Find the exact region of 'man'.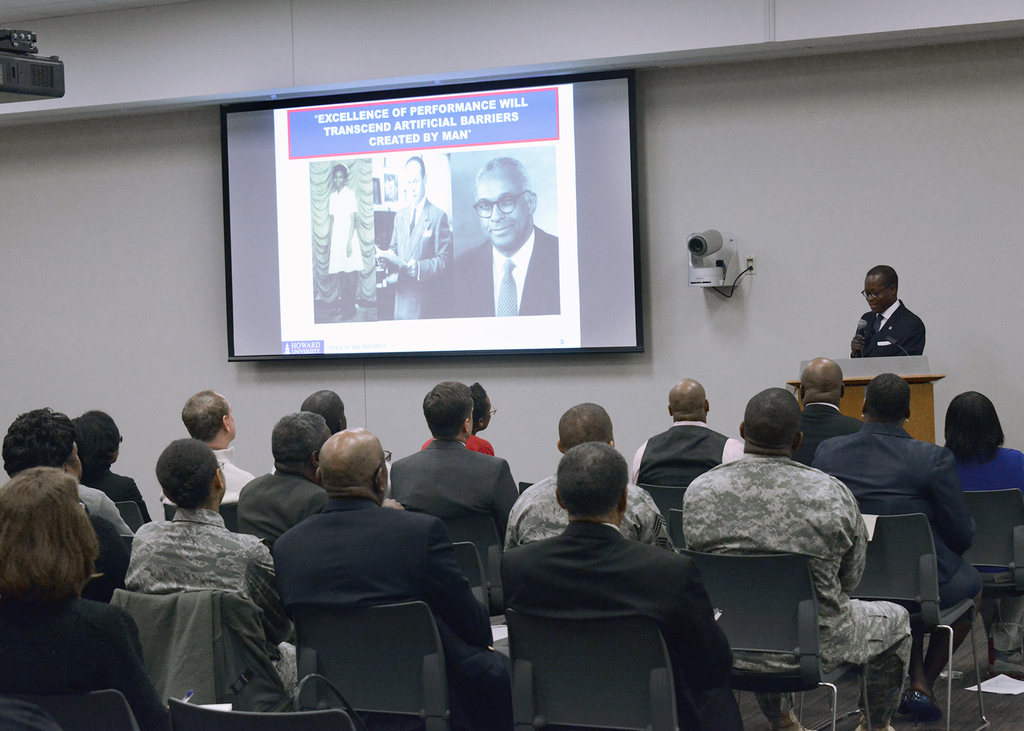
Exact region: [x1=102, y1=445, x2=312, y2=696].
